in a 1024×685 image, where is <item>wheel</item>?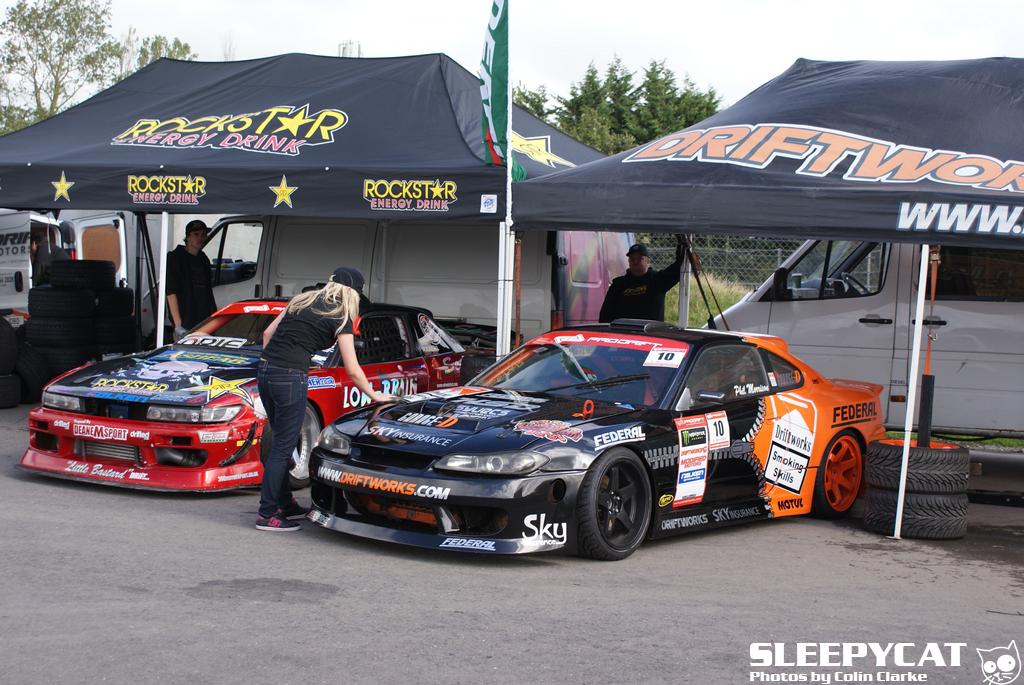
box=[813, 432, 861, 516].
